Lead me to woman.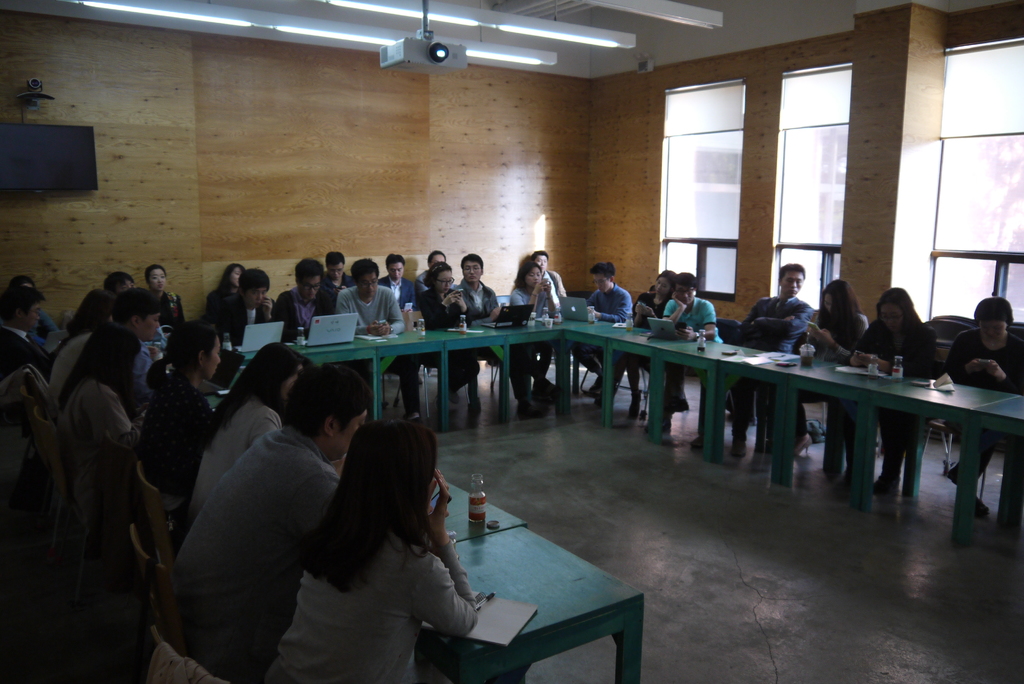
Lead to box=[509, 261, 565, 389].
